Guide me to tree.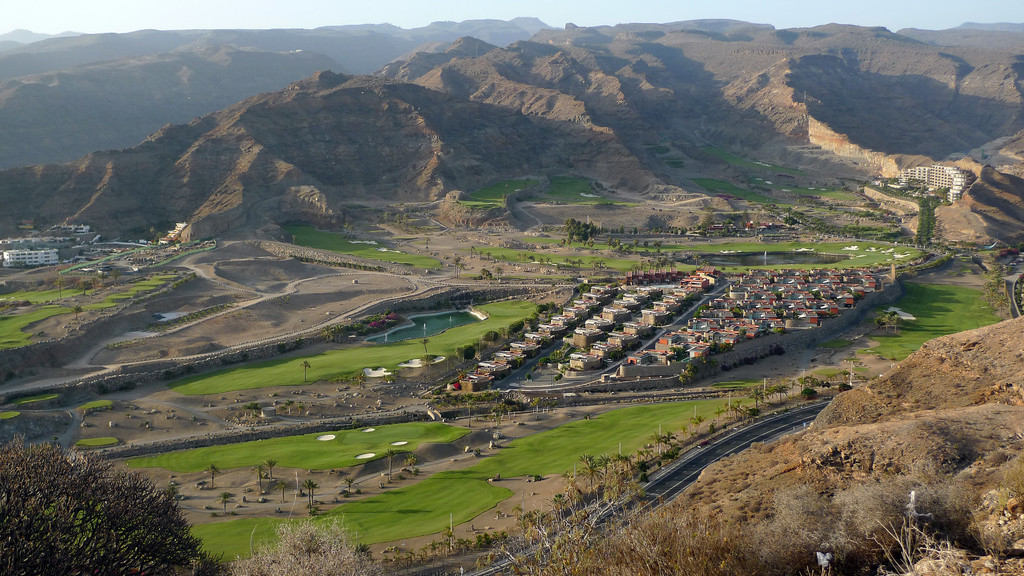
Guidance: box=[382, 448, 395, 482].
